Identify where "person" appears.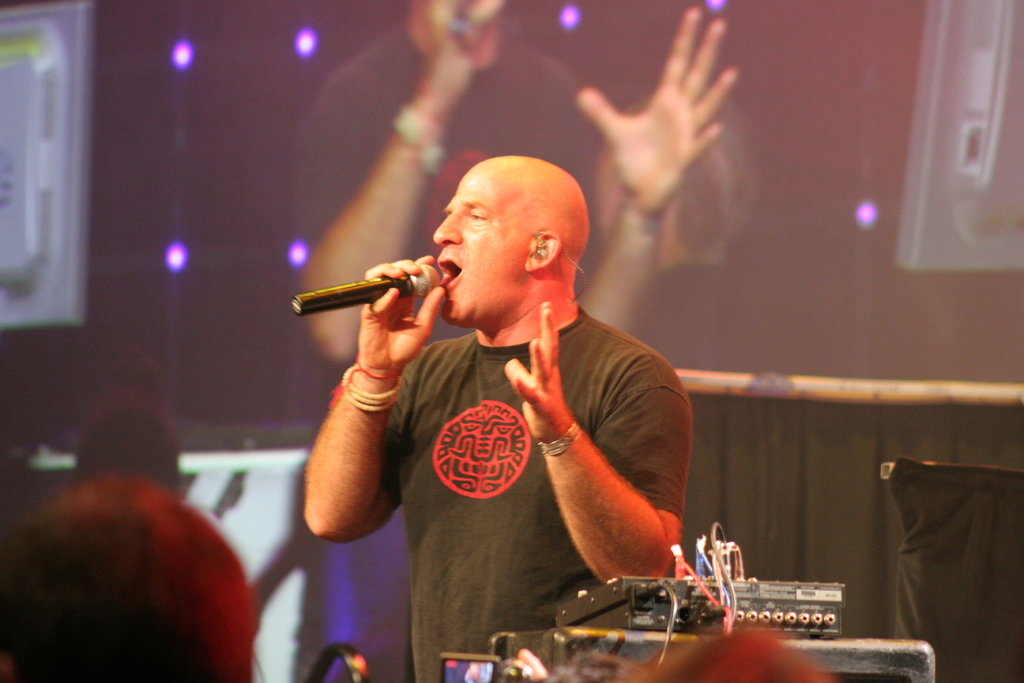
Appears at Rect(2, 469, 249, 682).
